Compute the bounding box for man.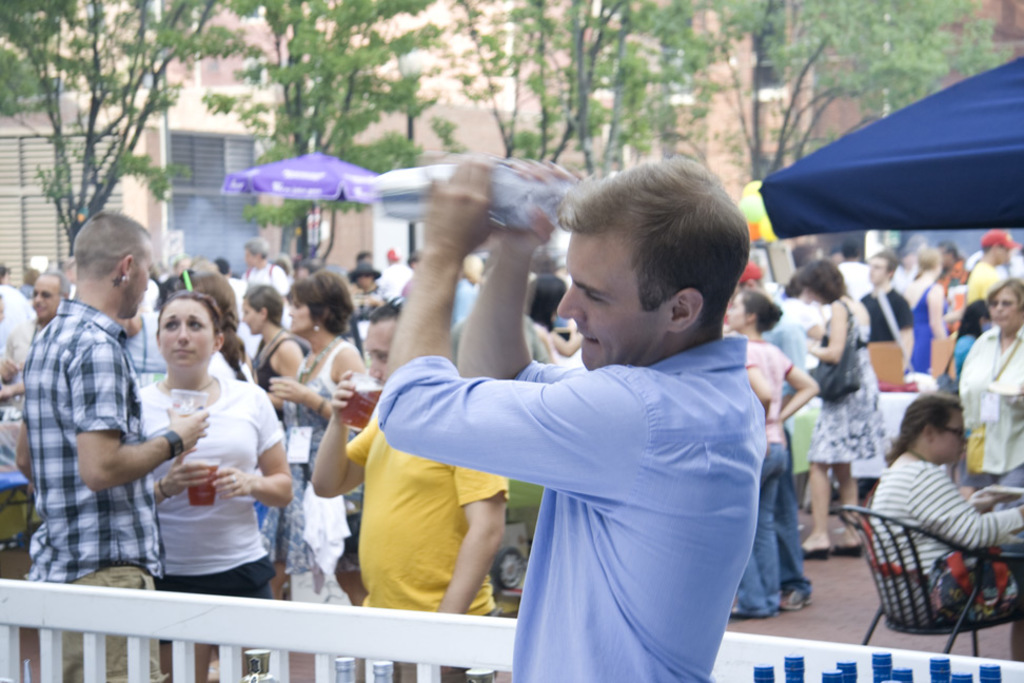
<region>966, 229, 1019, 304</region>.
